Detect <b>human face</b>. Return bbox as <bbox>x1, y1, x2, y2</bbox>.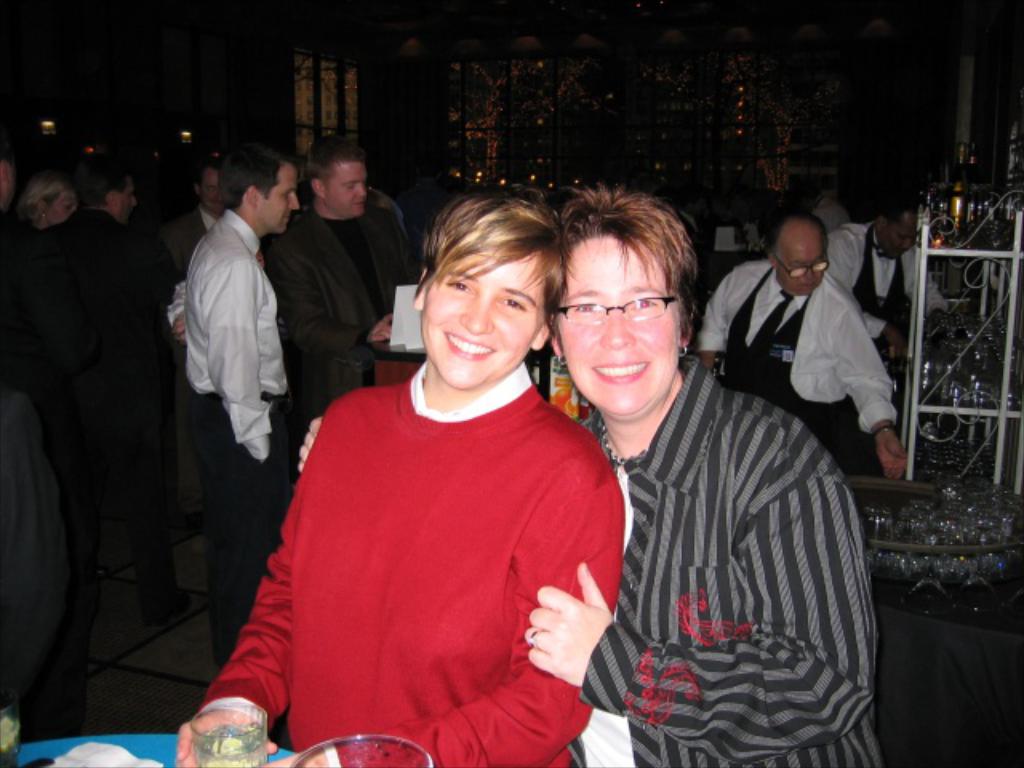
<bbox>202, 173, 221, 203</bbox>.
